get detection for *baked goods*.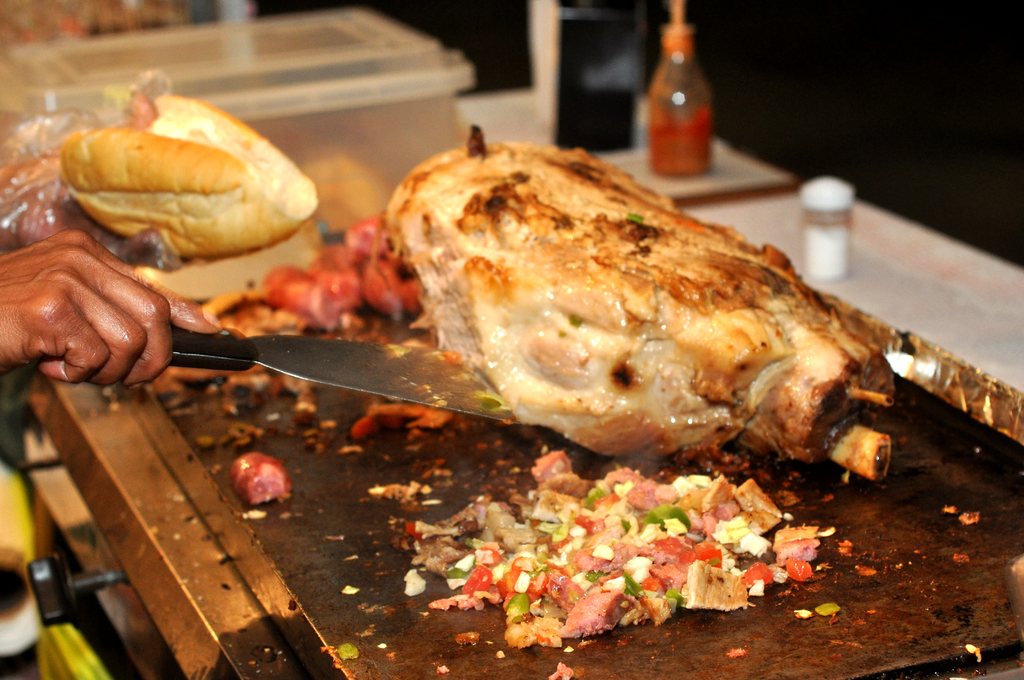
Detection: region(374, 133, 900, 460).
